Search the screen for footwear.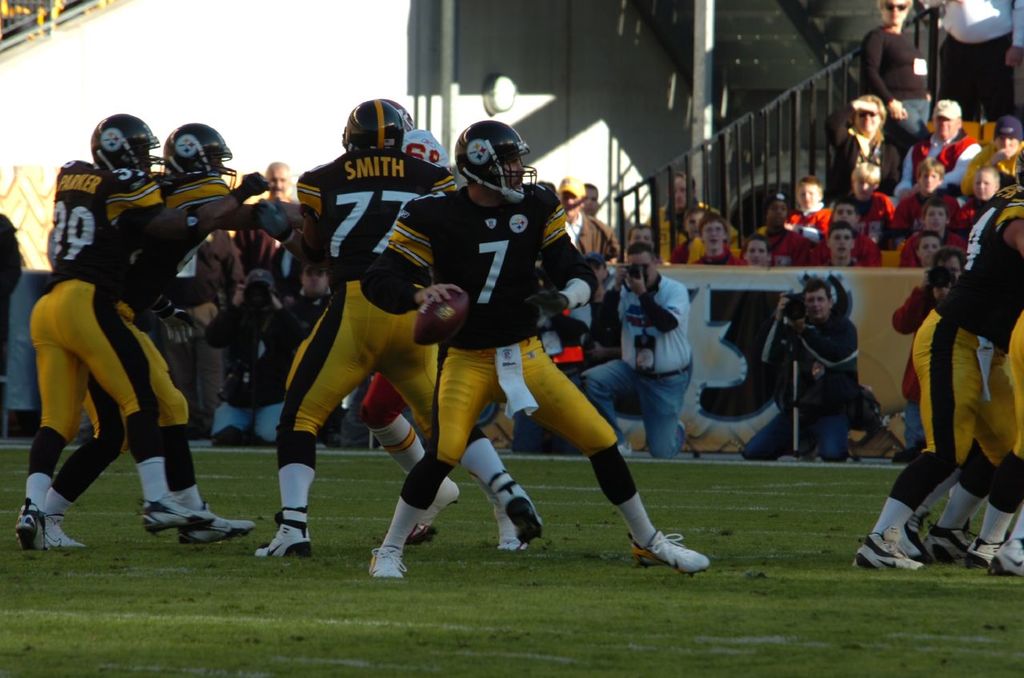
Found at x1=176 y1=502 x2=257 y2=544.
